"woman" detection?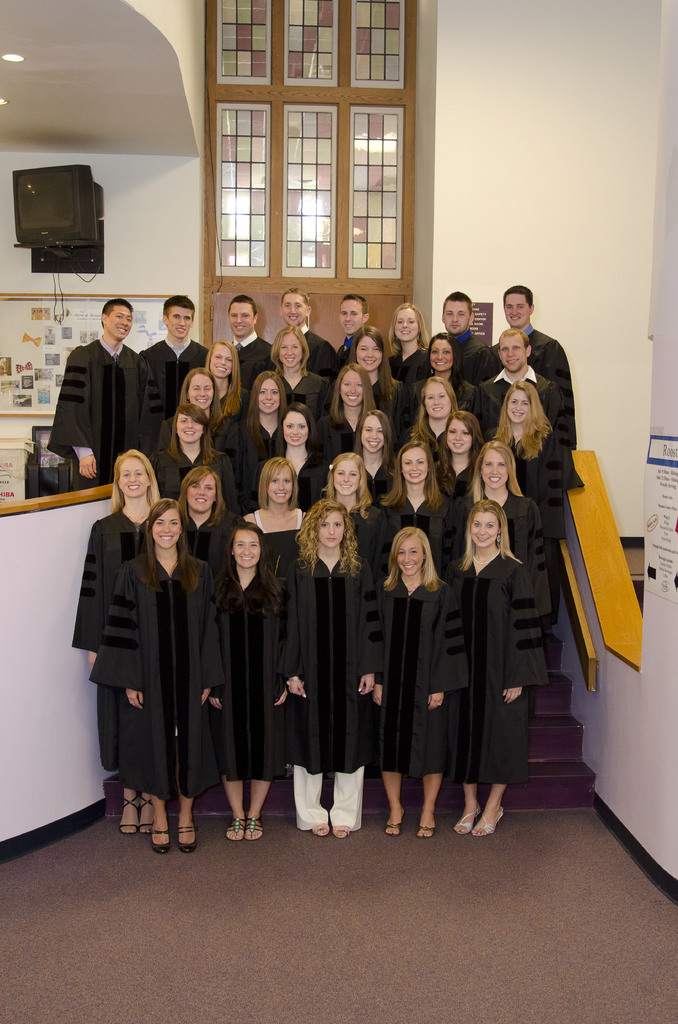
309,365,390,472
